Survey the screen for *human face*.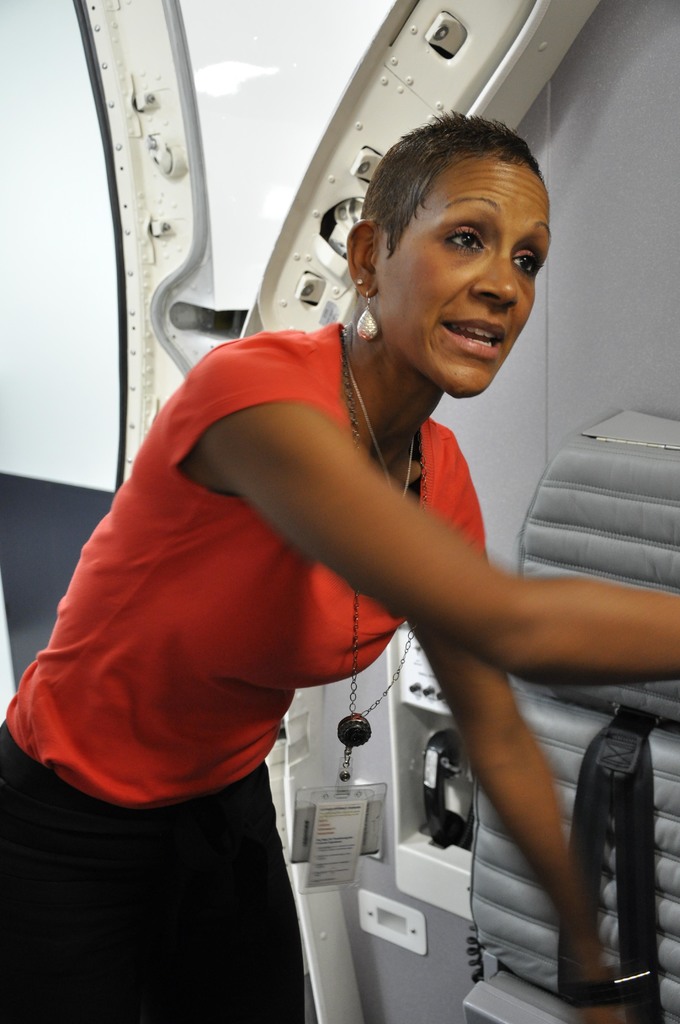
Survey found: (383, 159, 551, 398).
